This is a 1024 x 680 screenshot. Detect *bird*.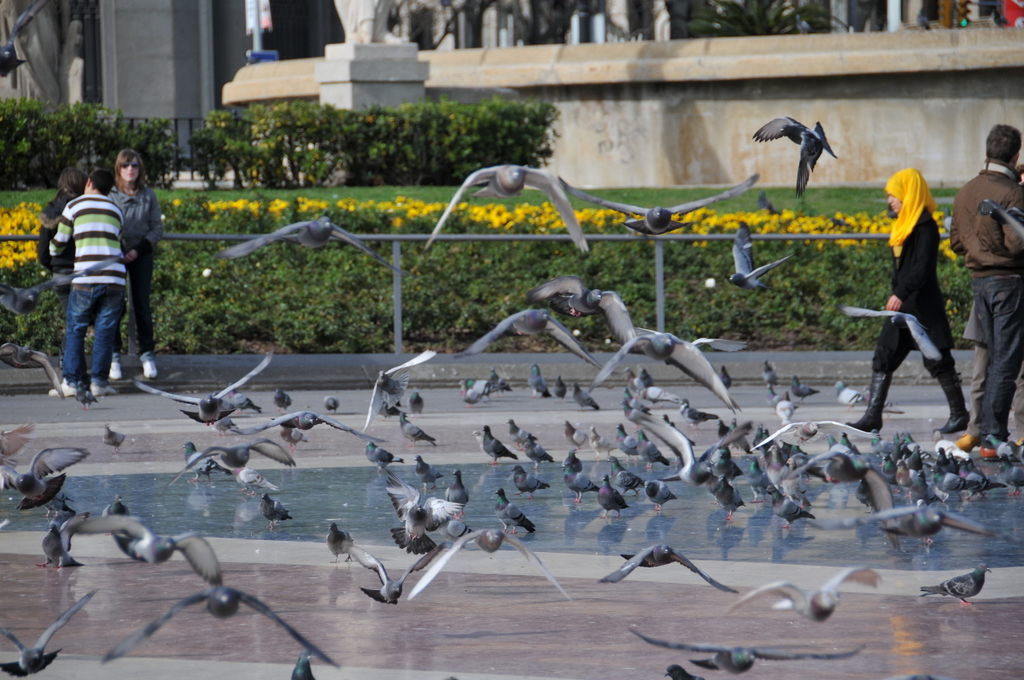
288:649:319:679.
